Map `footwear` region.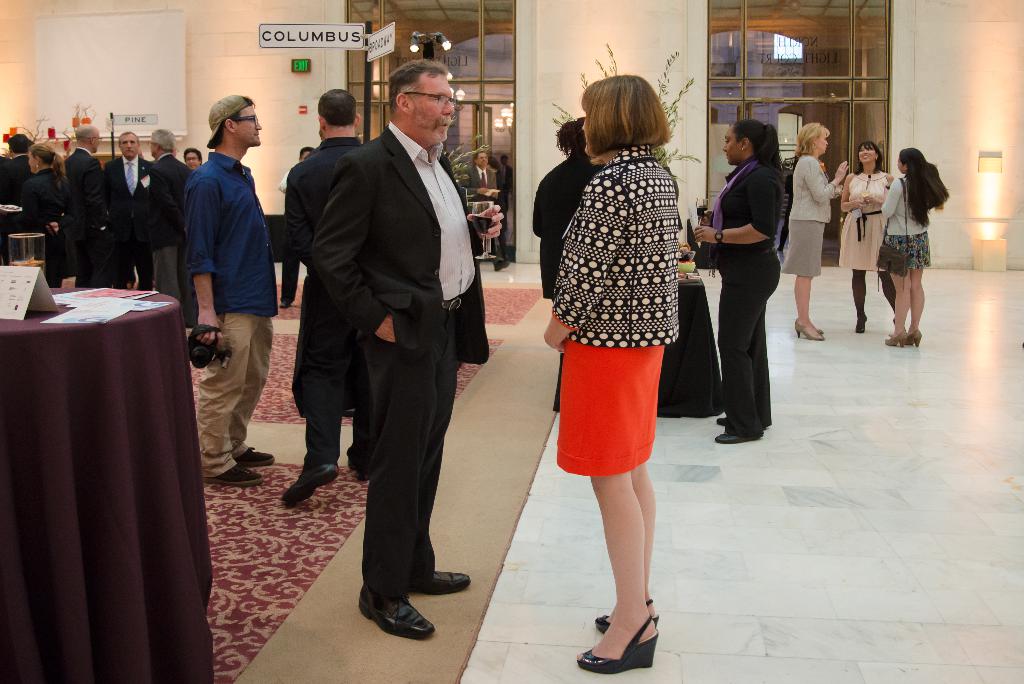
Mapped to 717,414,726,426.
